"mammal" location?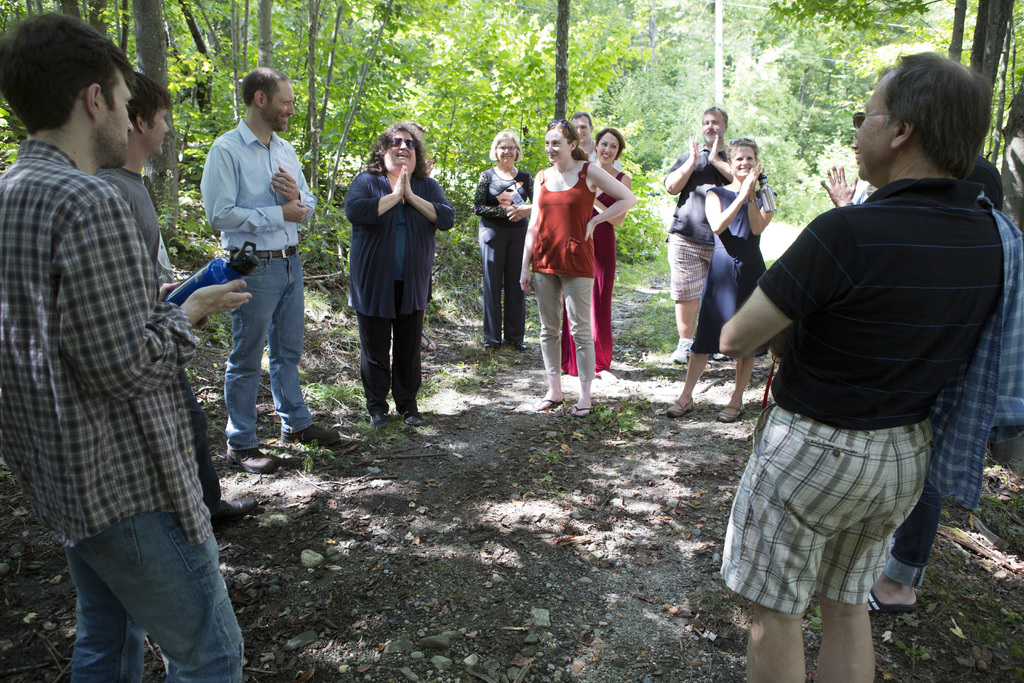
bbox=[719, 52, 1003, 682]
